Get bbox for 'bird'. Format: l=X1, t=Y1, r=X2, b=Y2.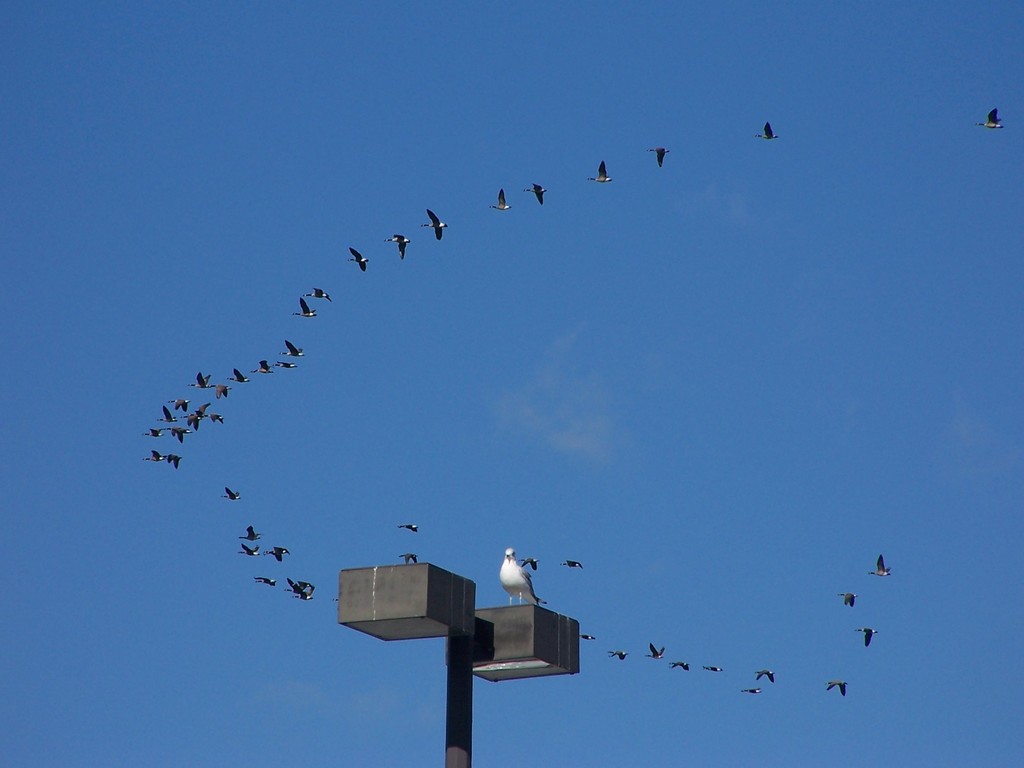
l=165, t=394, r=202, b=412.
